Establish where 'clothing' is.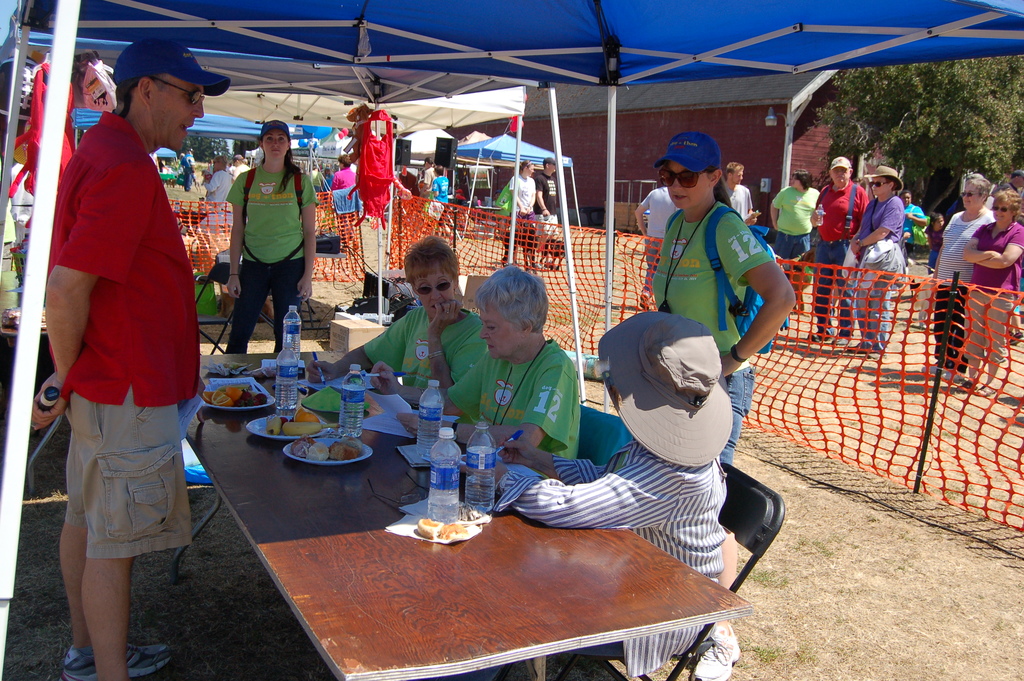
Established at box=[446, 339, 577, 459].
